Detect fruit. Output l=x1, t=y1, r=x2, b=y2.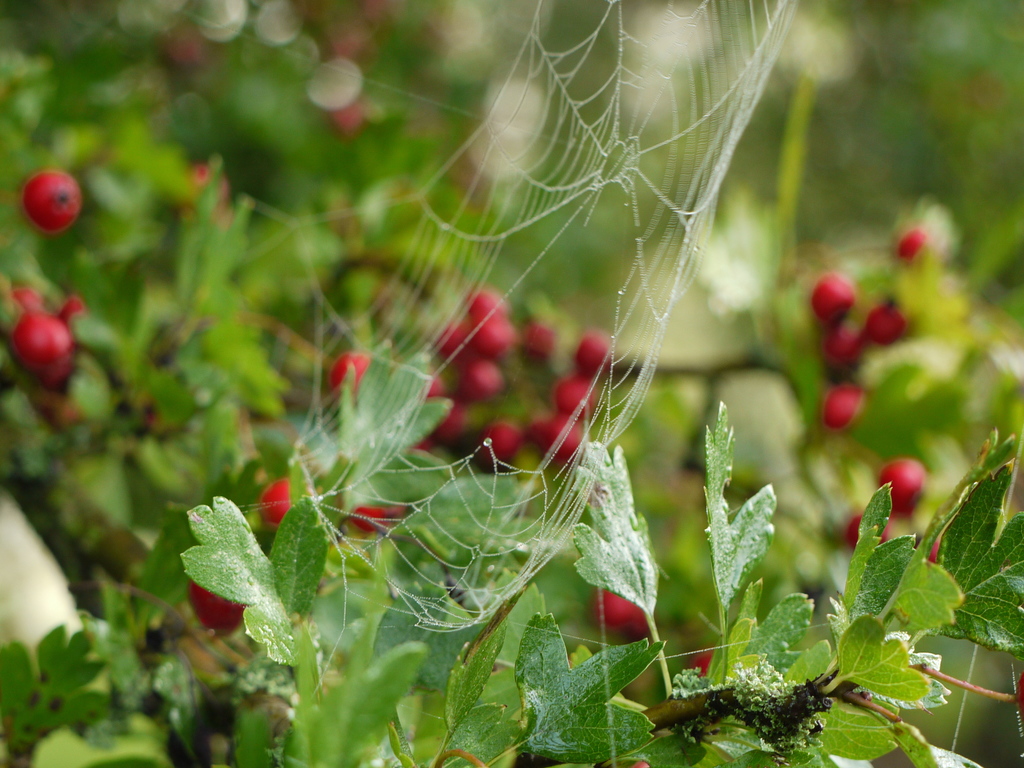
l=258, t=476, r=288, b=528.
